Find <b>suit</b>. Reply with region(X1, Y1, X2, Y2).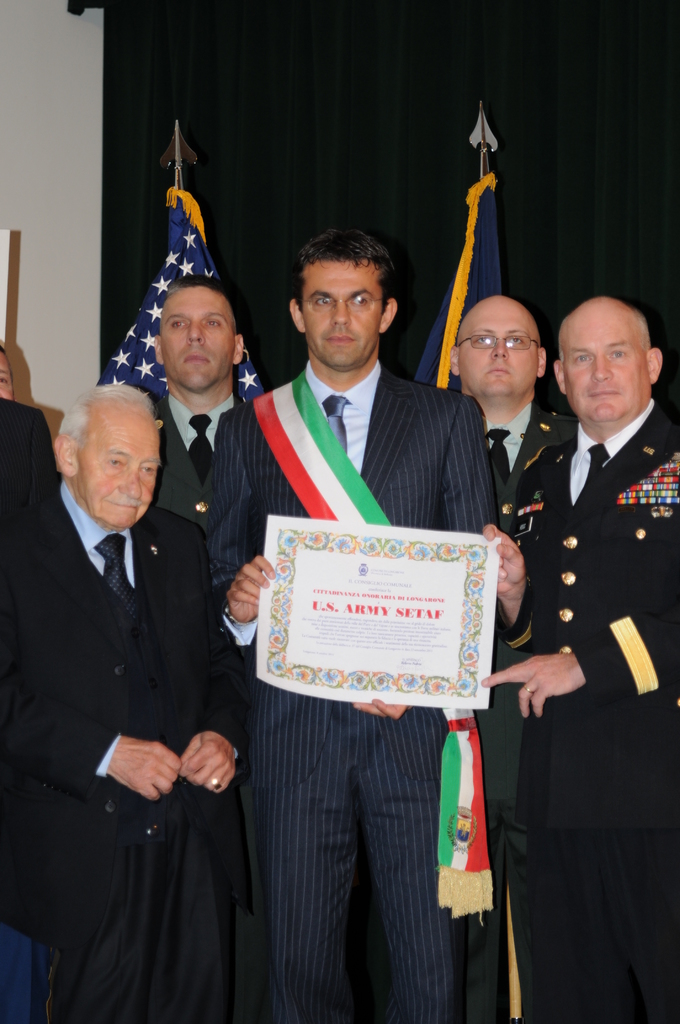
region(15, 380, 261, 1015).
